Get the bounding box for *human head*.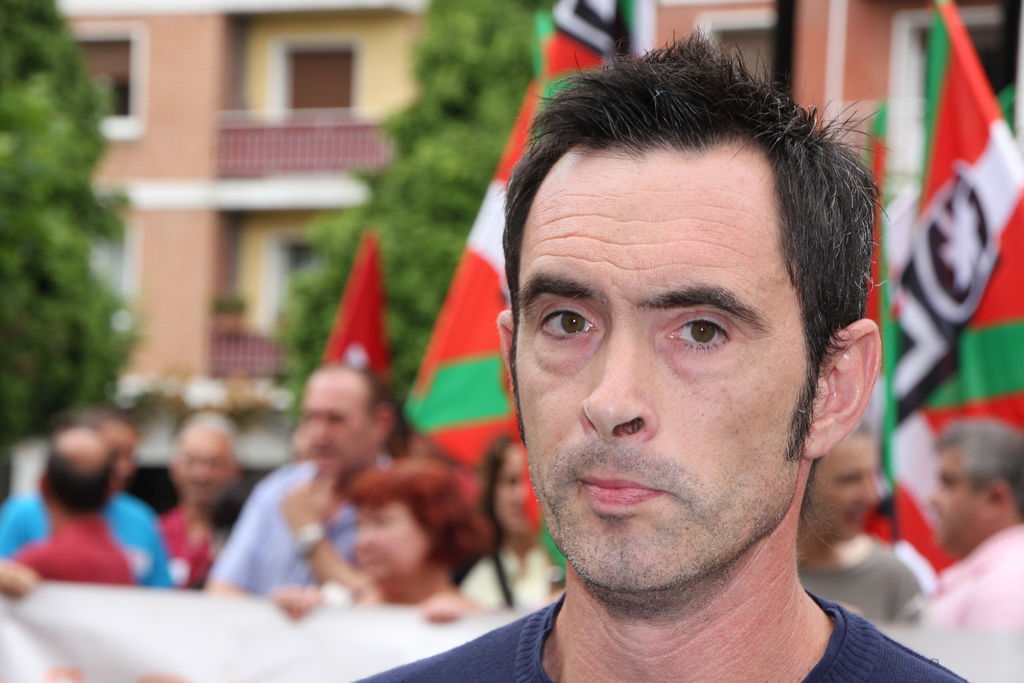
bbox=(36, 422, 114, 522).
